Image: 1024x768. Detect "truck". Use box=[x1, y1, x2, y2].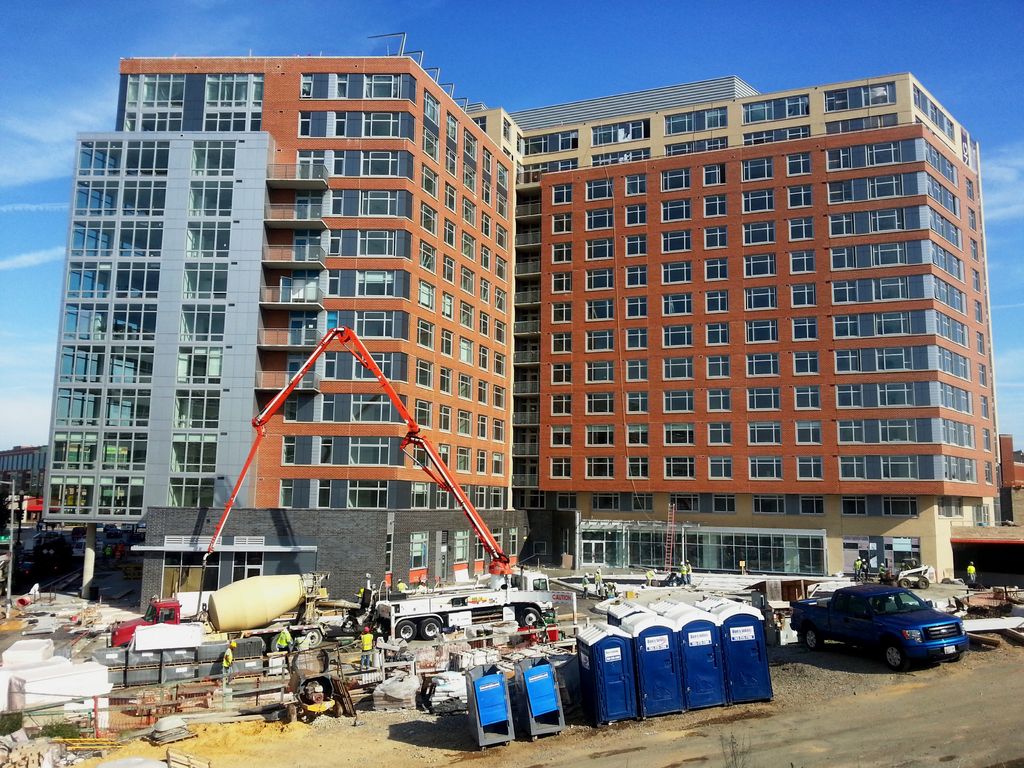
box=[790, 577, 975, 673].
